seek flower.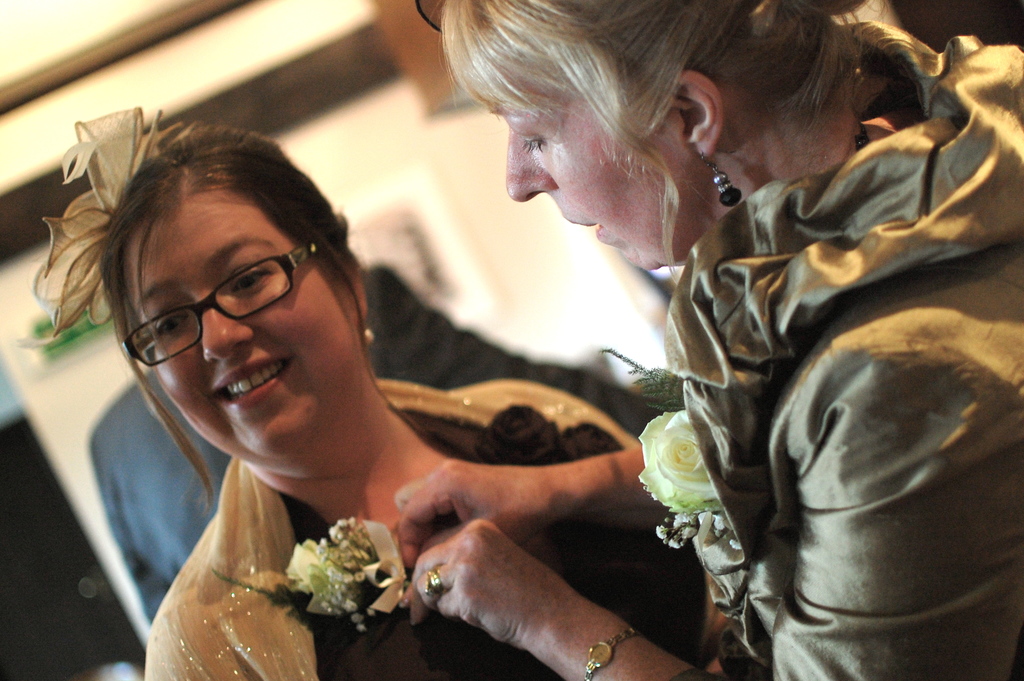
BBox(275, 521, 387, 615).
